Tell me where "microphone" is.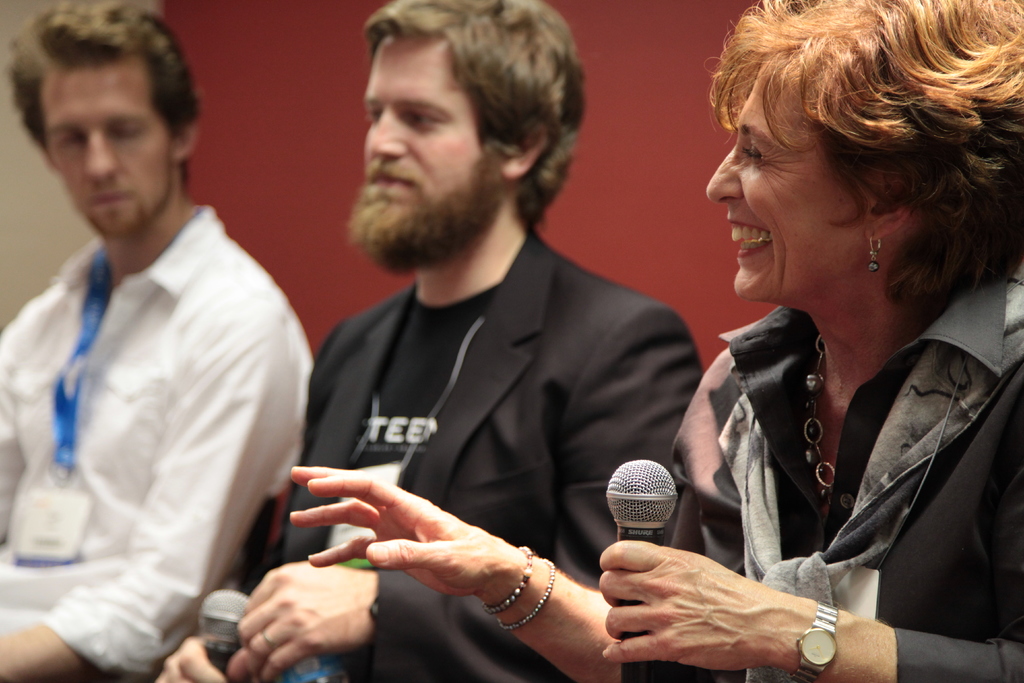
"microphone" is at <box>189,582,252,682</box>.
